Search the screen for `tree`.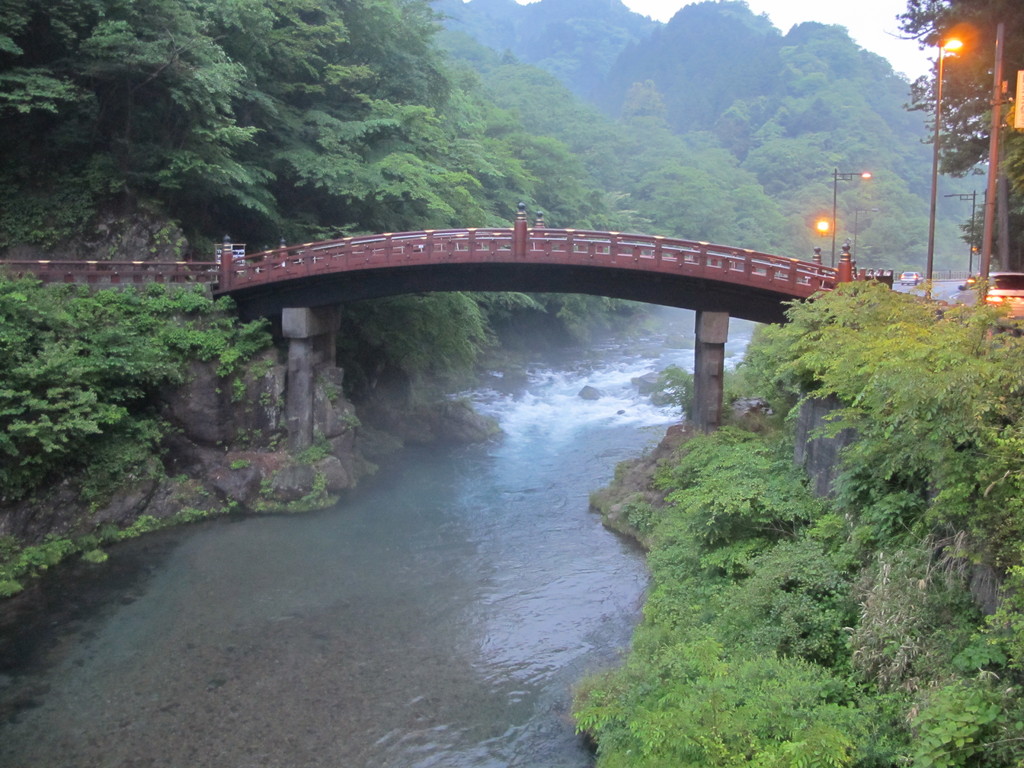
Found at x1=0 y1=0 x2=446 y2=236.
